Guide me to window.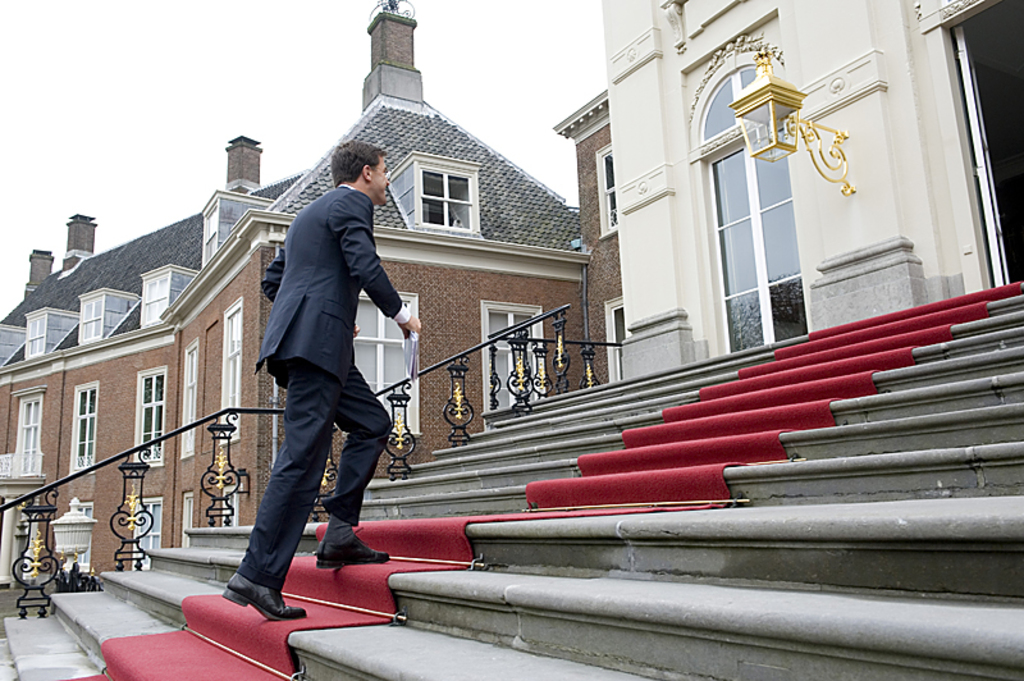
Guidance: left=356, top=292, right=421, bottom=434.
